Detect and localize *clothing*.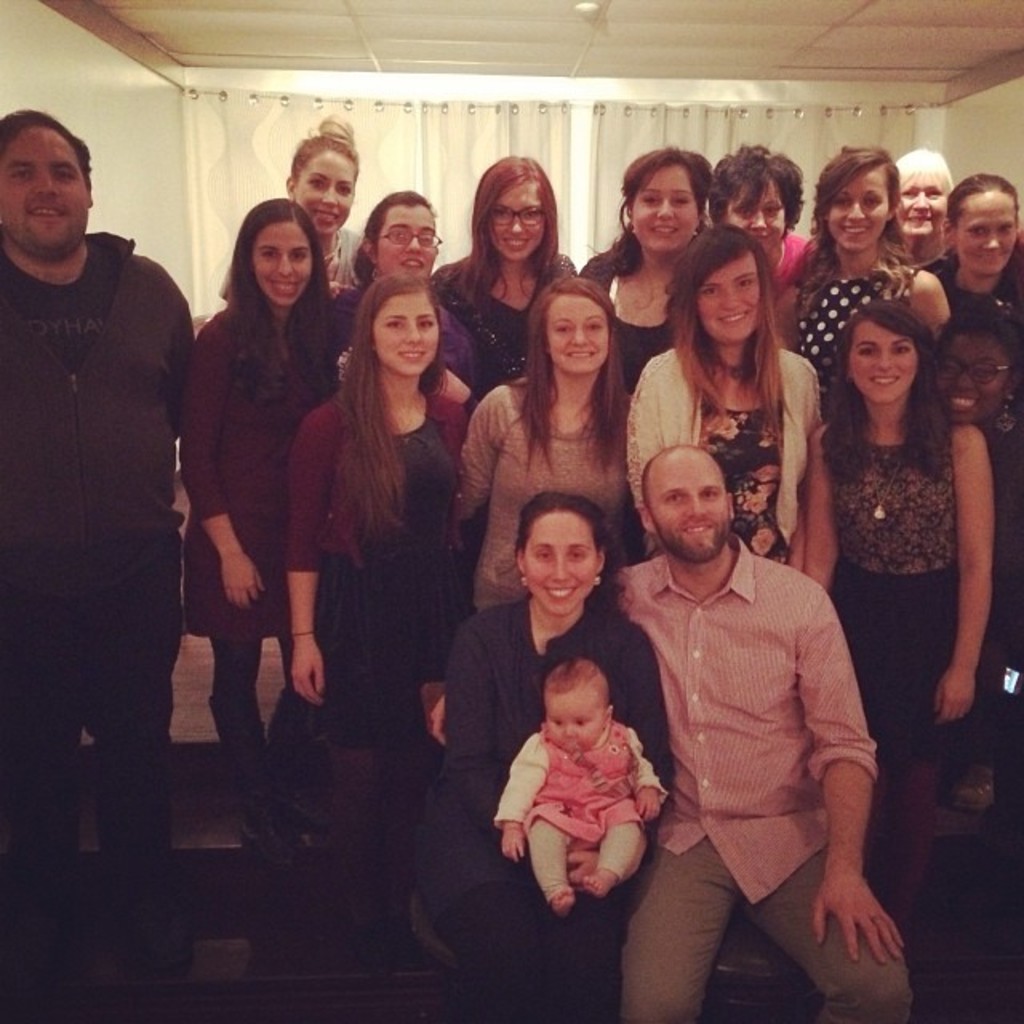
Localized at [326, 275, 472, 397].
